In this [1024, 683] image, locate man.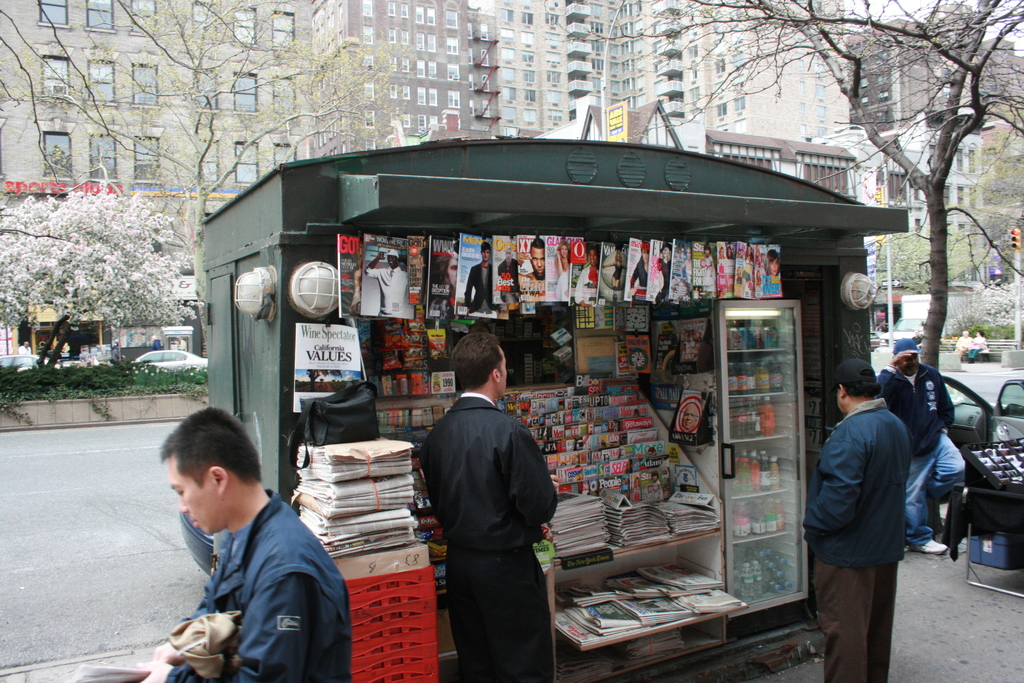
Bounding box: 420/331/562/682.
